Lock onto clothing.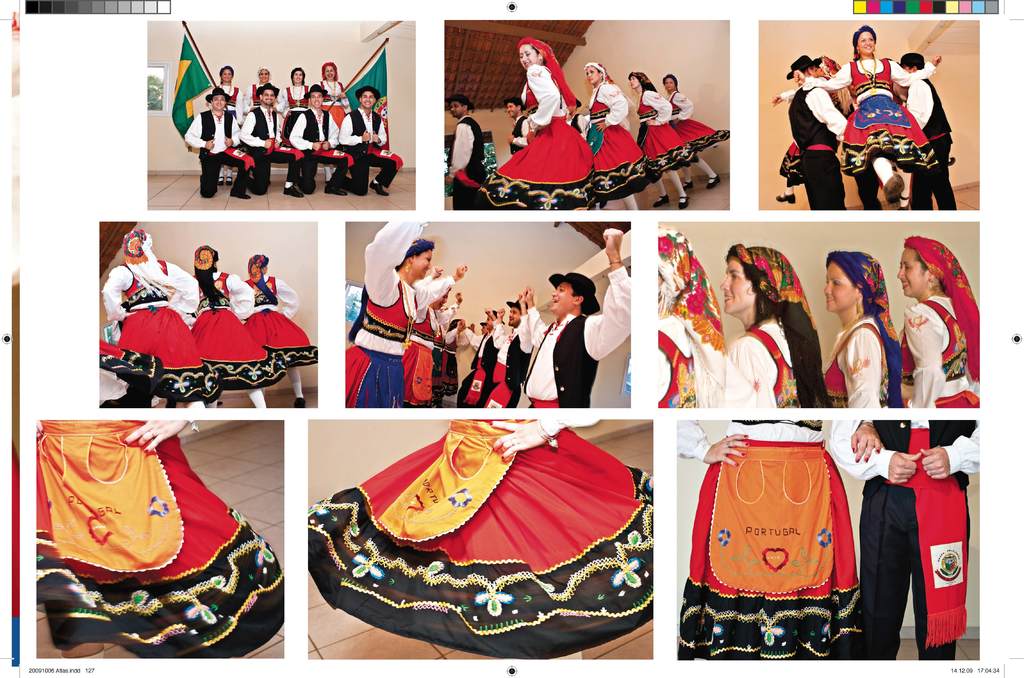
Locked: left=789, top=86, right=848, bottom=215.
